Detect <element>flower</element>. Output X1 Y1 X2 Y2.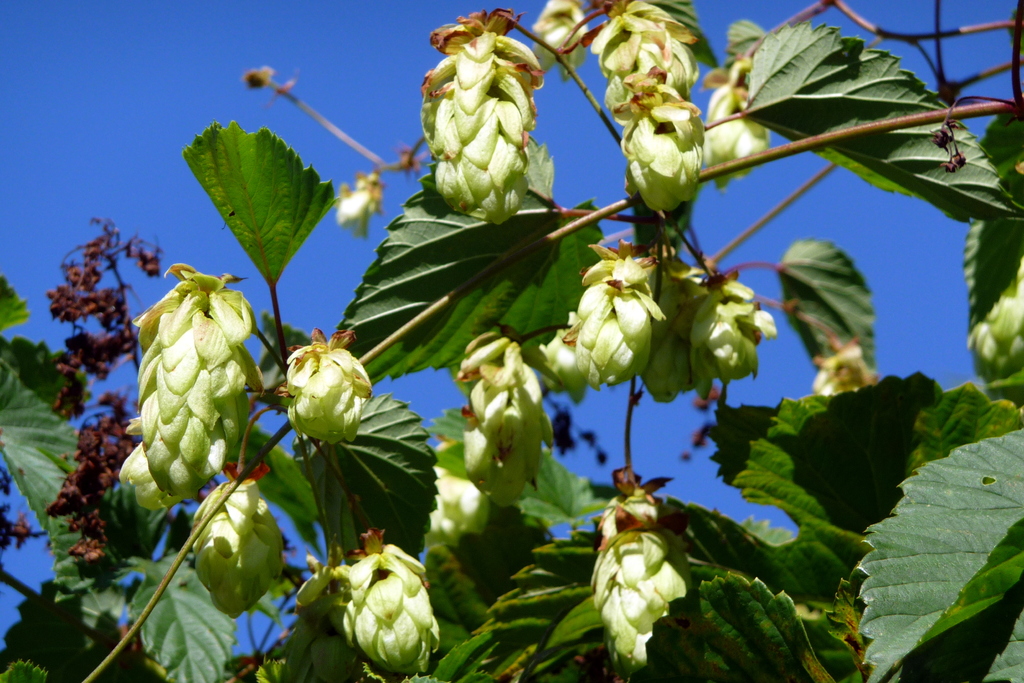
270 342 360 447.
